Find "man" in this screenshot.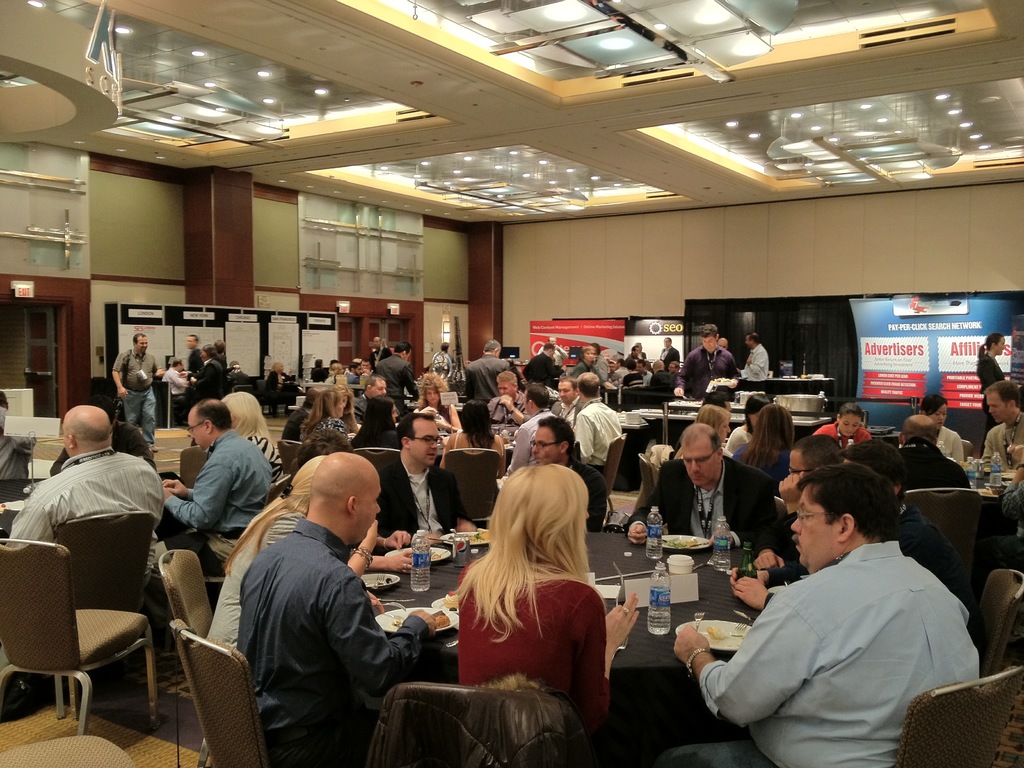
The bounding box for "man" is 262,359,299,417.
